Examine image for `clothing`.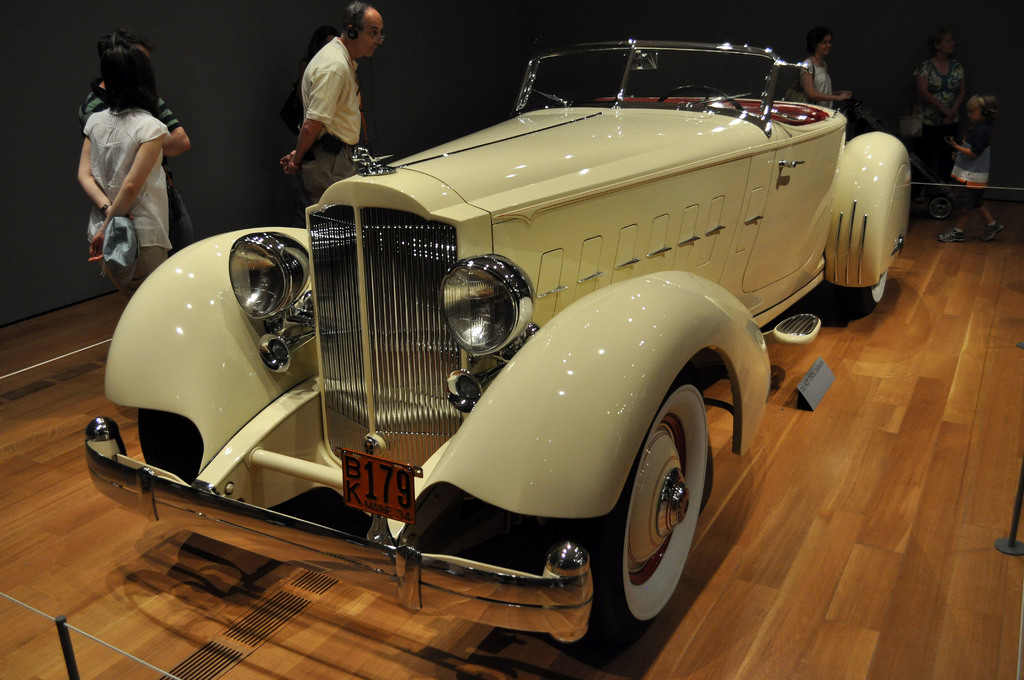
Examination result: pyautogui.locateOnScreen(796, 56, 832, 109).
